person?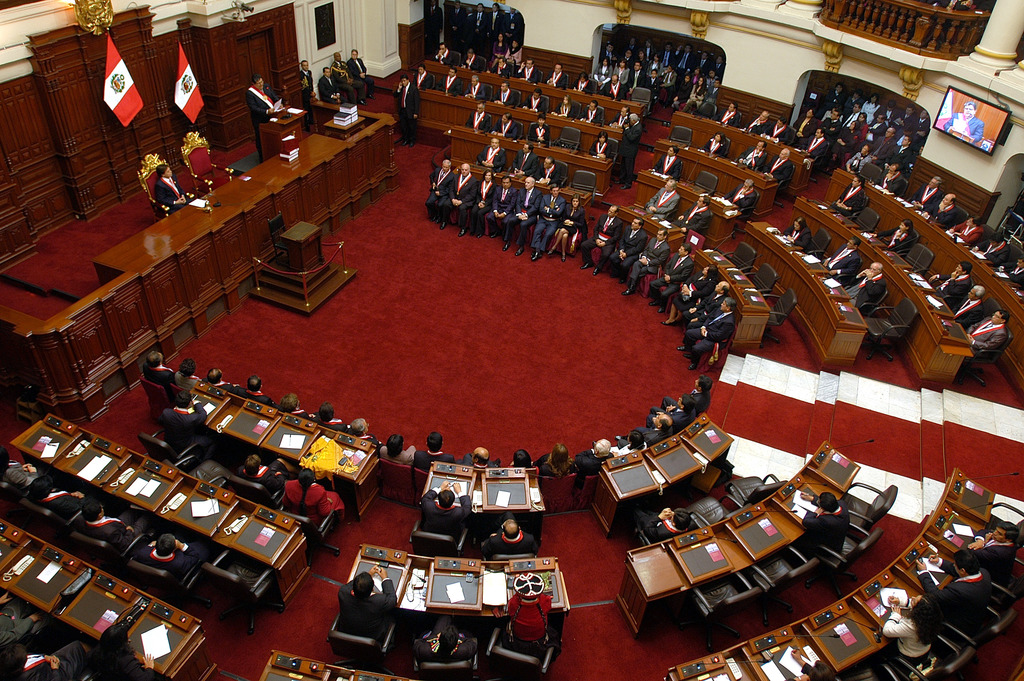
[left=632, top=494, right=690, bottom=544]
